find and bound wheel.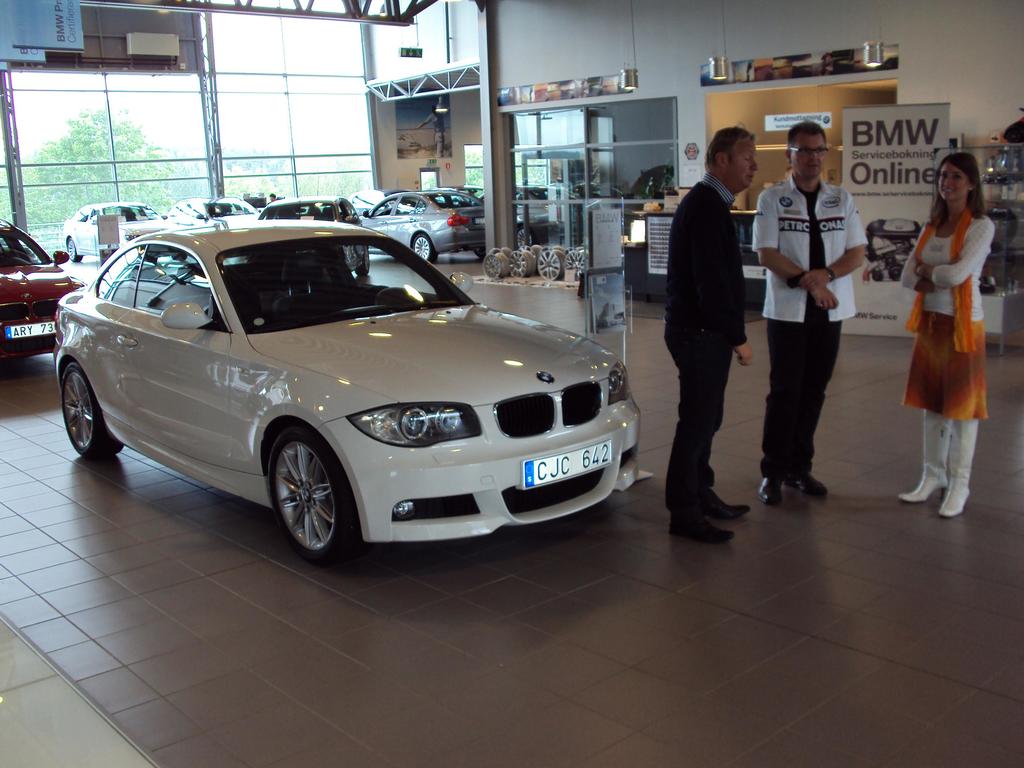
Bound: l=474, t=250, r=486, b=261.
